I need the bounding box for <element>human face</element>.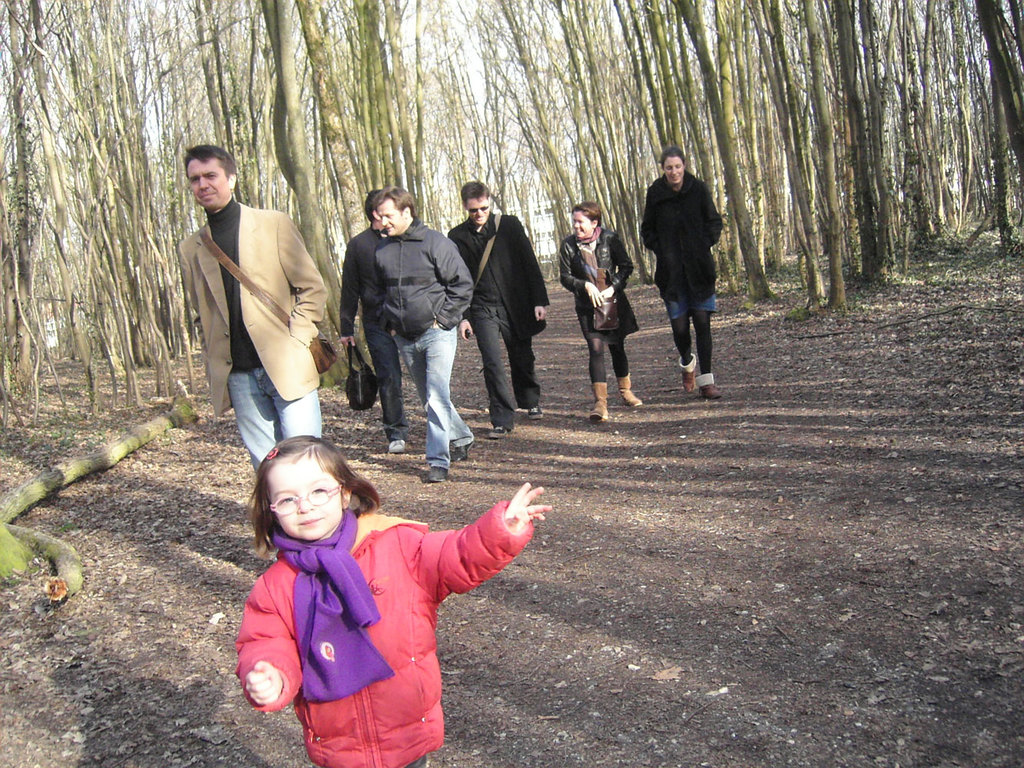
Here it is: bbox(662, 154, 683, 183).
